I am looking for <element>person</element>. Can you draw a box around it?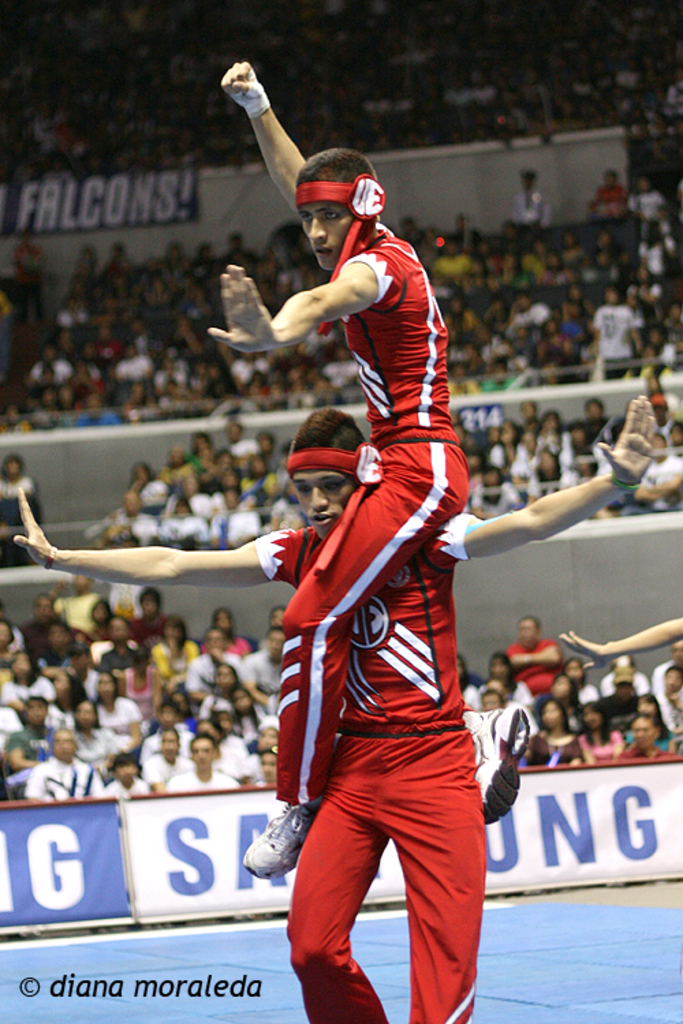
Sure, the bounding box is [97,751,154,800].
